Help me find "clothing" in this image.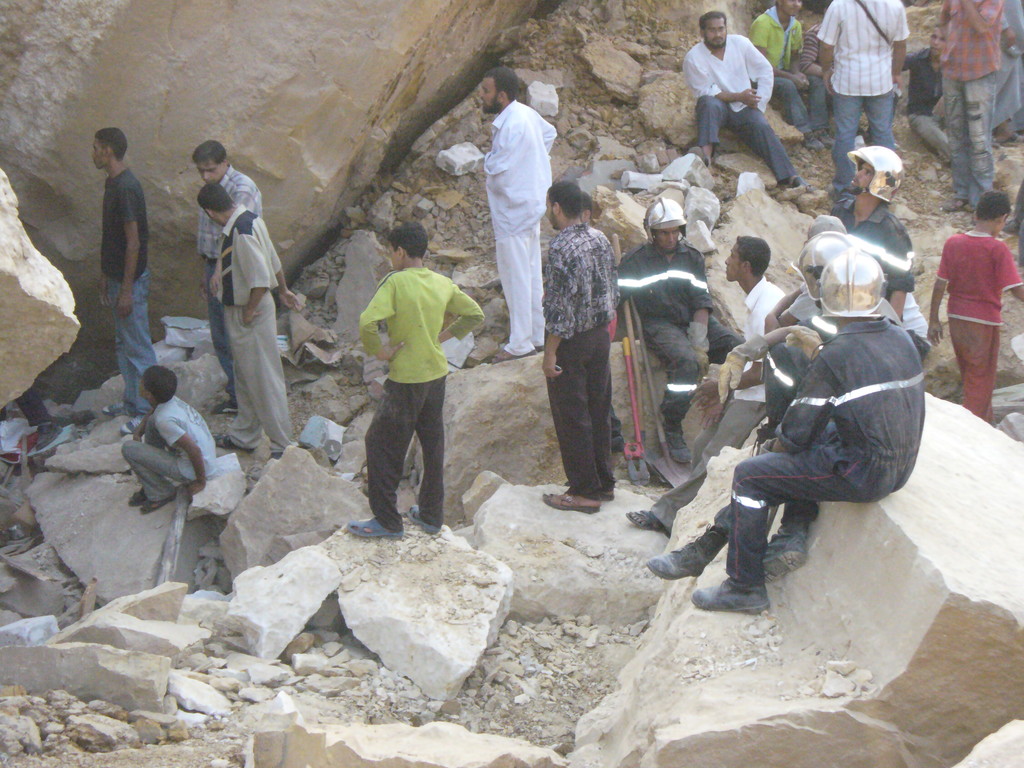
Found it: x1=103 y1=168 x2=156 y2=415.
